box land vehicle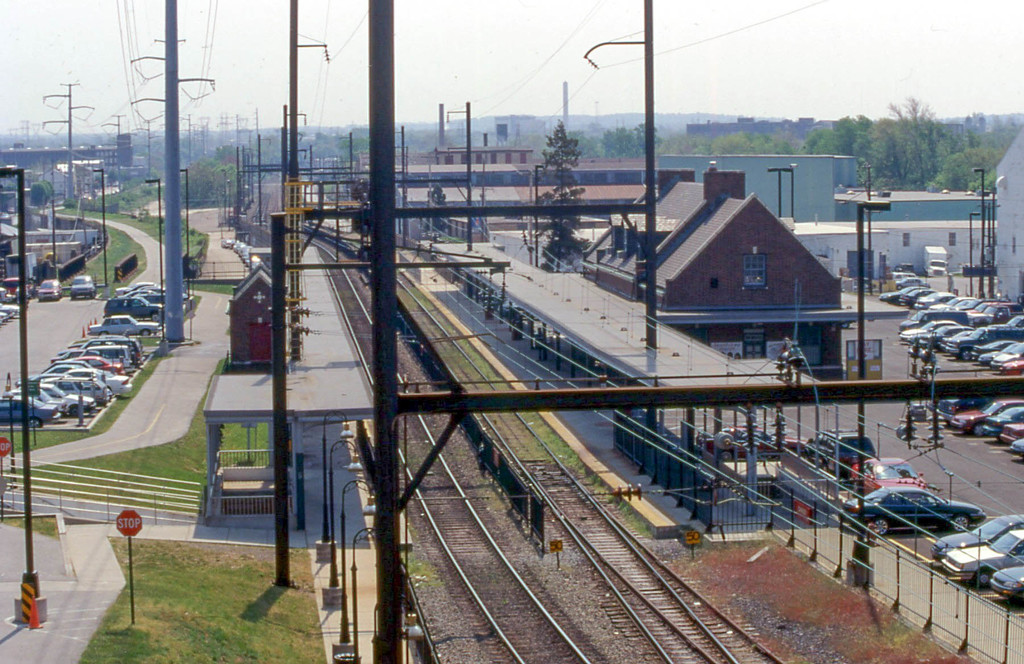
region(966, 299, 1002, 319)
